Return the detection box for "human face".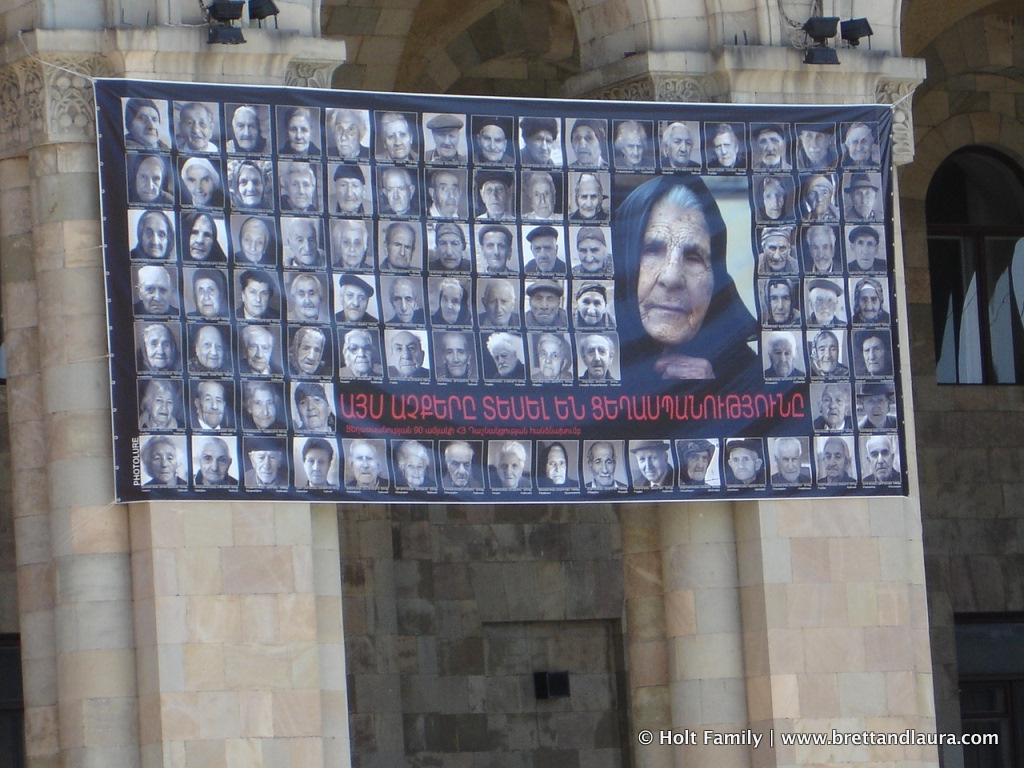
x1=578, y1=181, x2=602, y2=214.
